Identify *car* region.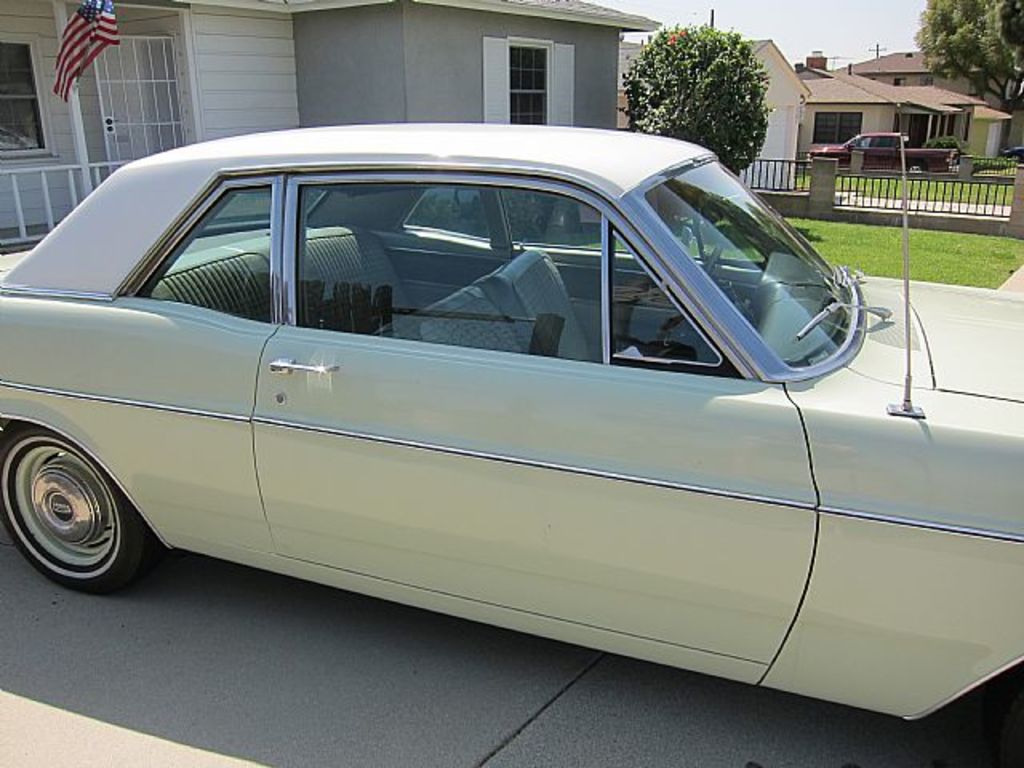
Region: <box>0,126,1022,766</box>.
